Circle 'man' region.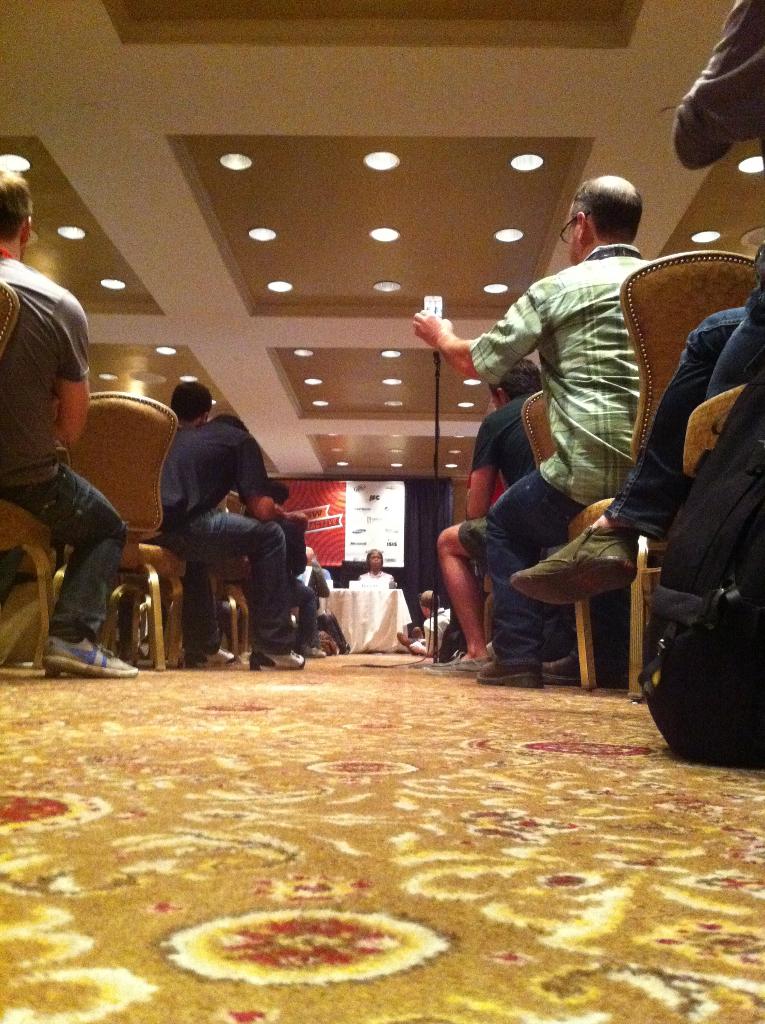
Region: [173,383,214,433].
